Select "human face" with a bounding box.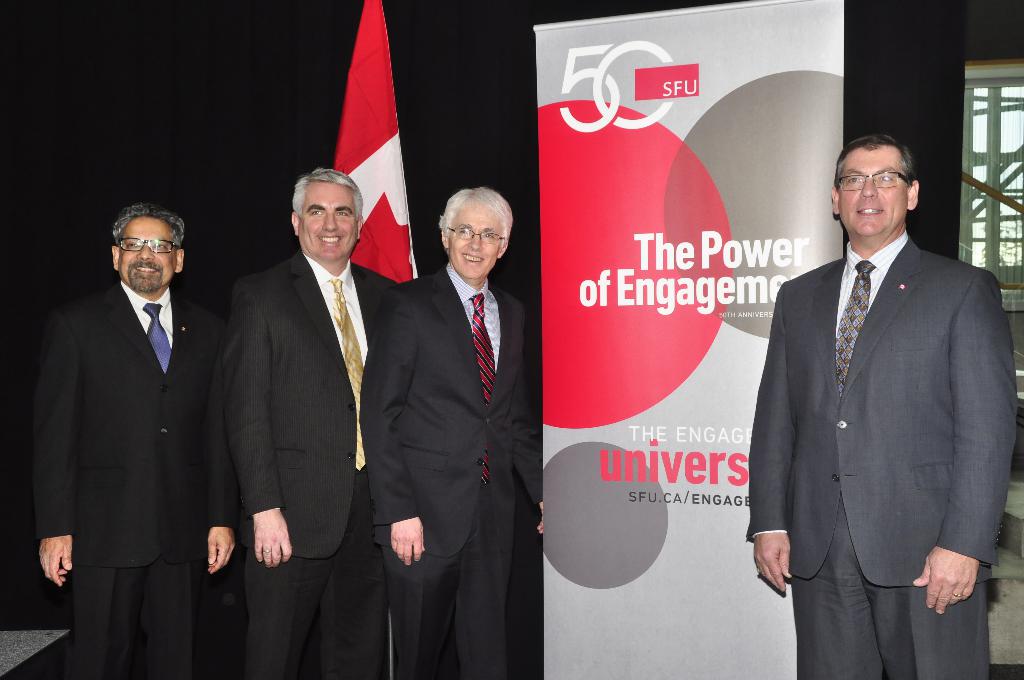
region(303, 182, 356, 261).
